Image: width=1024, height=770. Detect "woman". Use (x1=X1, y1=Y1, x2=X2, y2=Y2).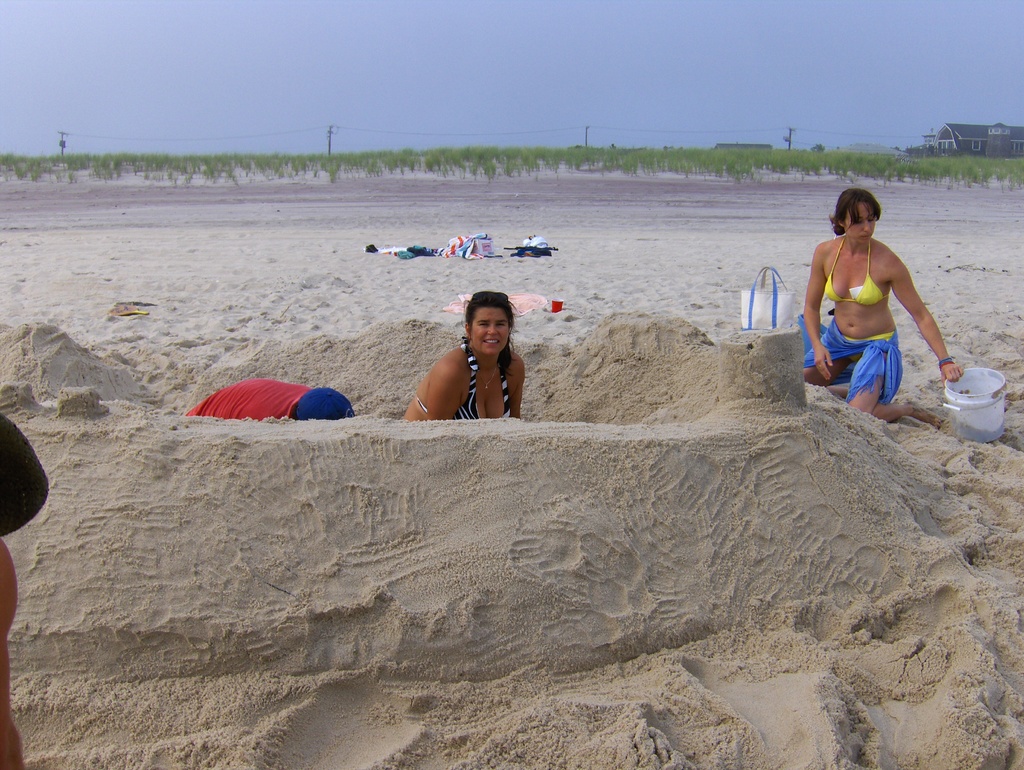
(x1=401, y1=289, x2=527, y2=422).
